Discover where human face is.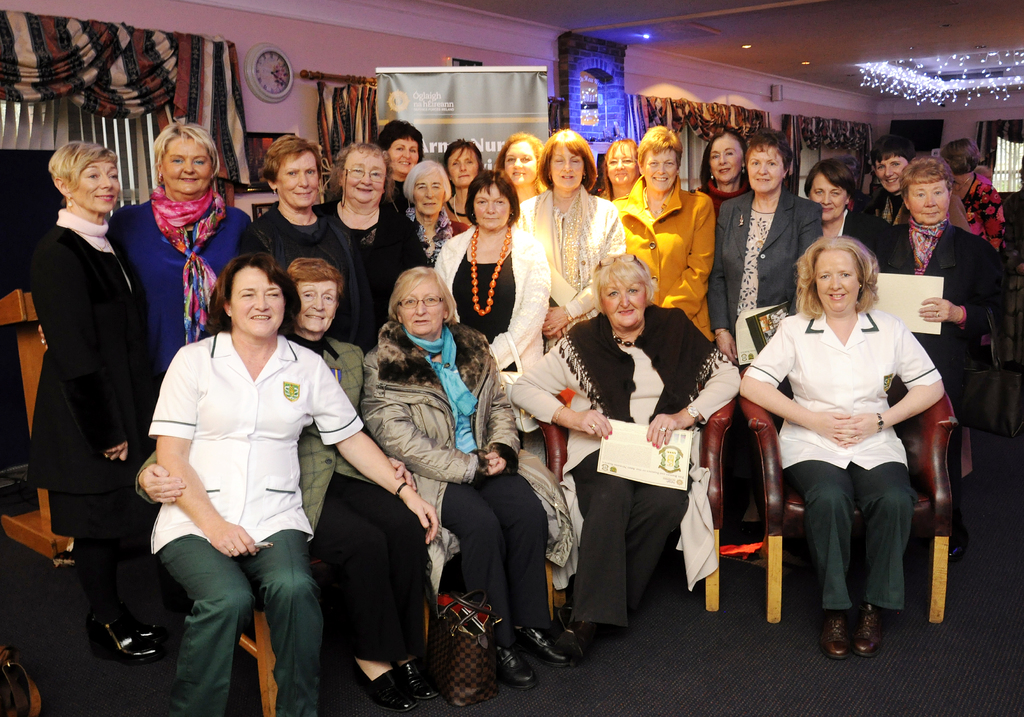
Discovered at x1=399 y1=282 x2=443 y2=333.
